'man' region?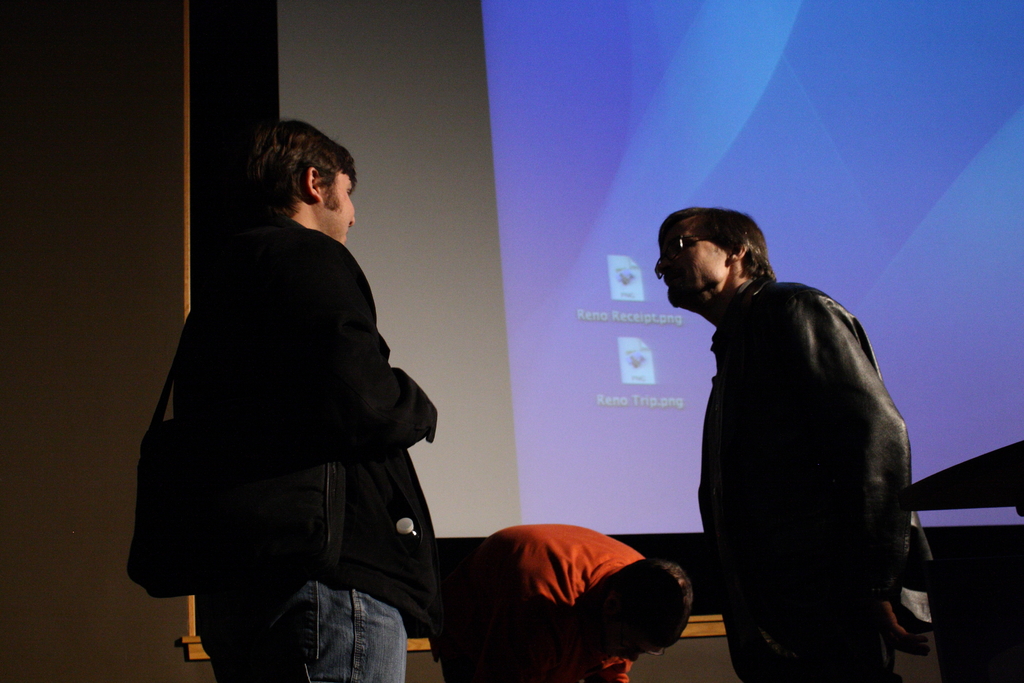
bbox=(143, 86, 463, 678)
